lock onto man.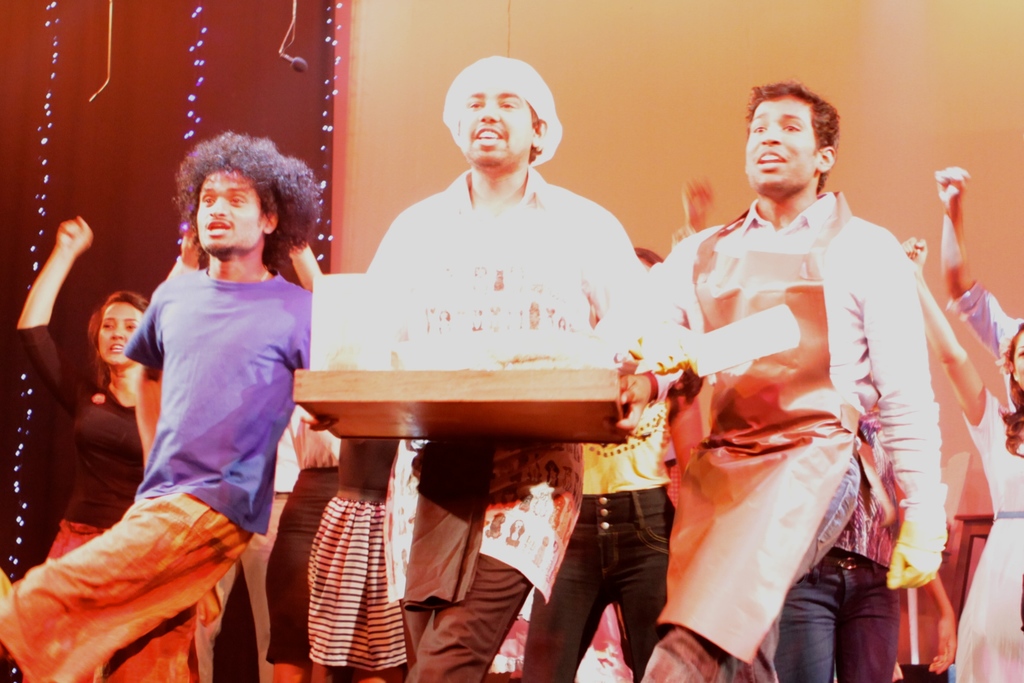
Locked: bbox=[934, 163, 1023, 411].
